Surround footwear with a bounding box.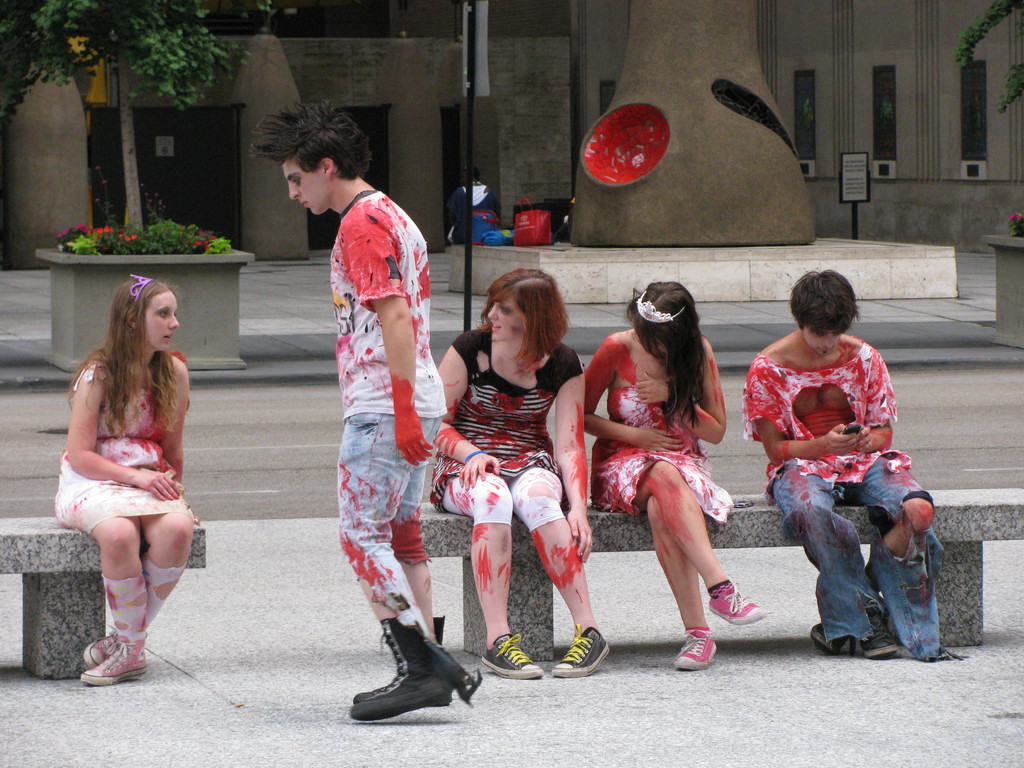
x1=673 y1=627 x2=718 y2=669.
